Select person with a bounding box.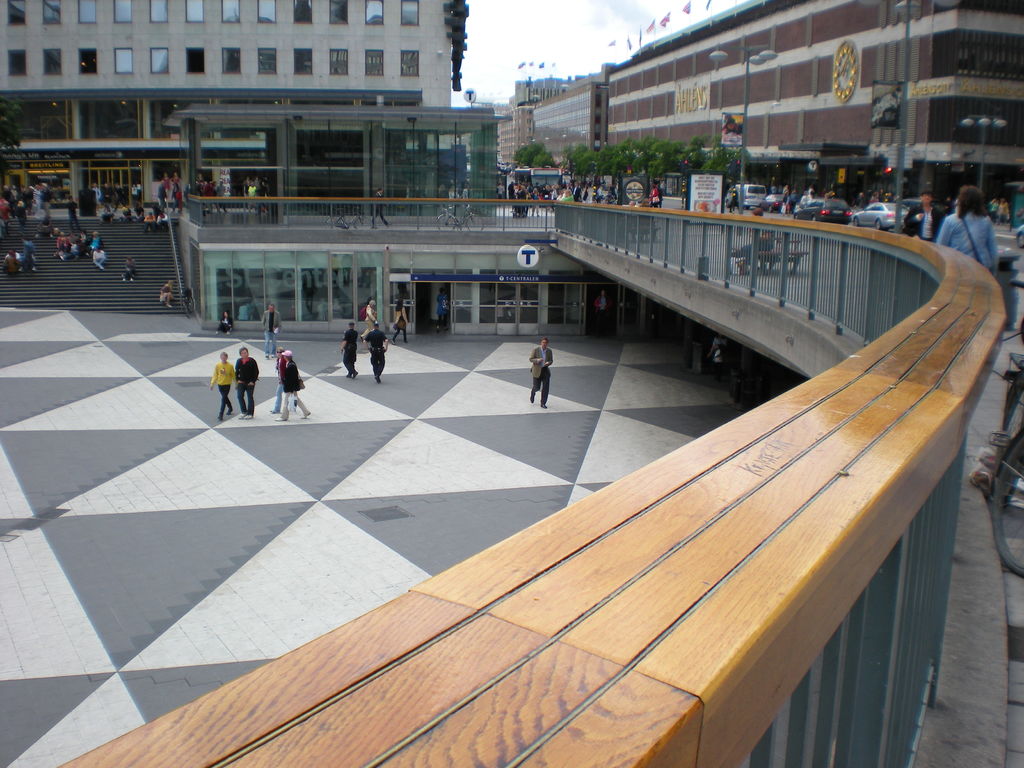
Rect(244, 351, 260, 410).
